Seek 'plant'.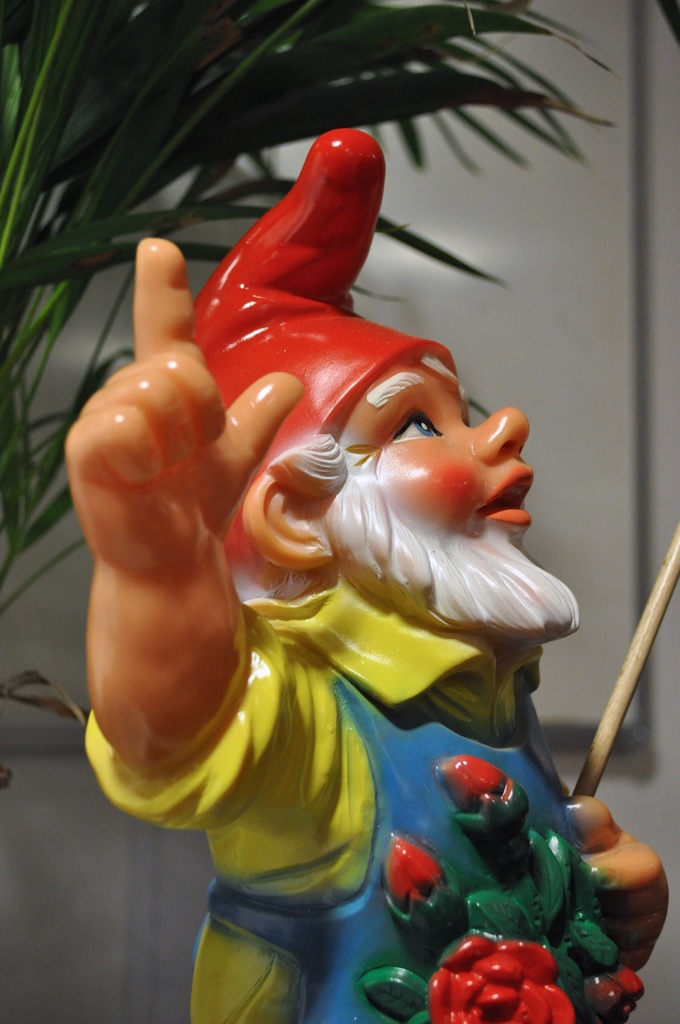
0, 0, 628, 785.
